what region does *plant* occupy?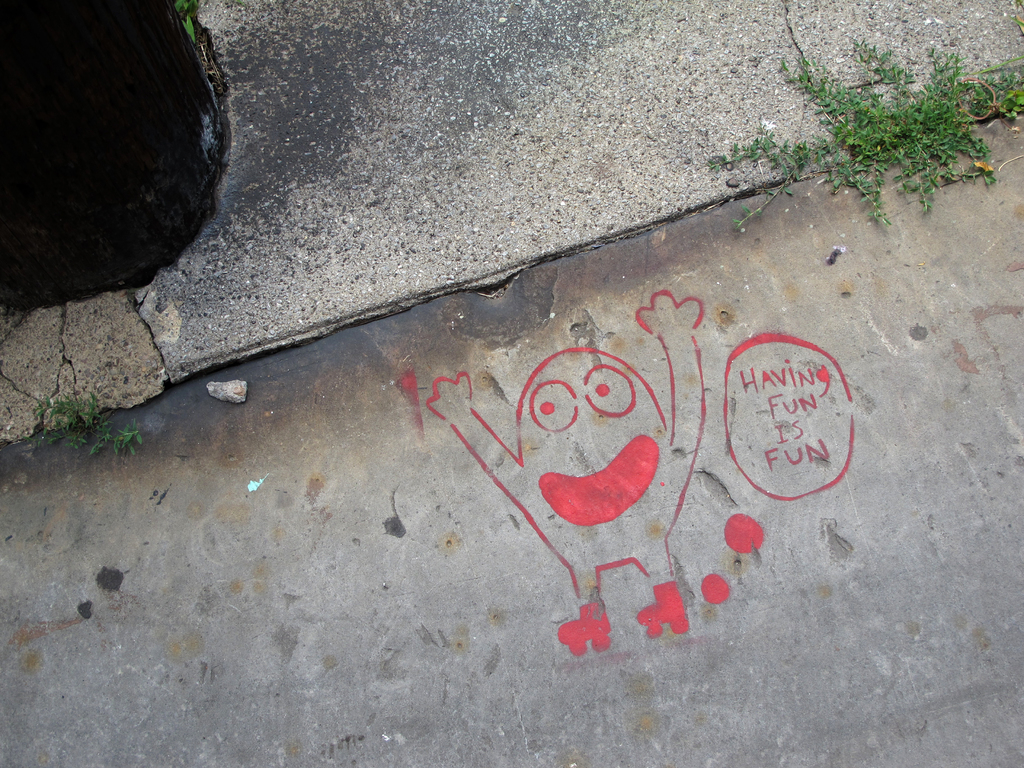
select_region(38, 388, 152, 465).
